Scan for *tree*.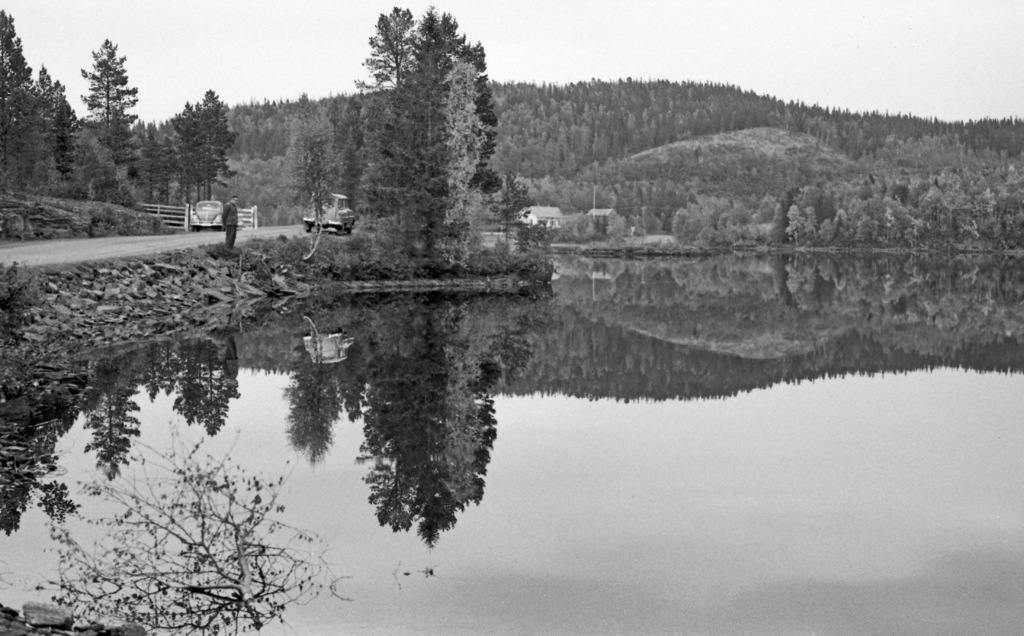
Scan result: (left=170, top=96, right=204, bottom=192).
